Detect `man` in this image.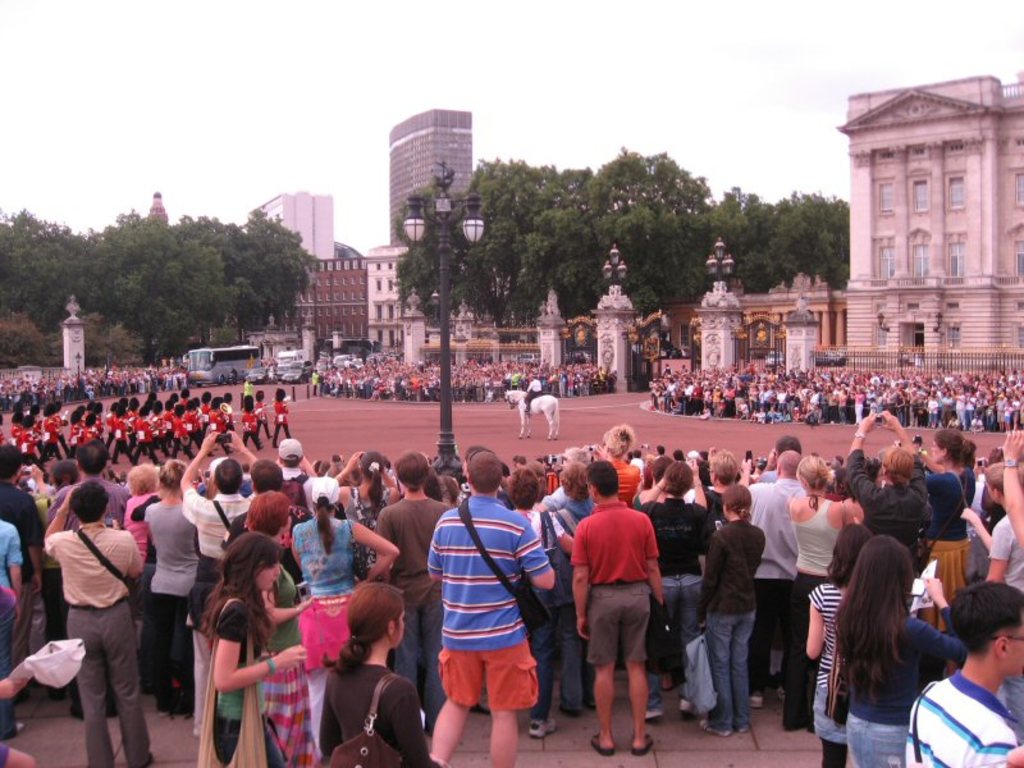
Detection: bbox(573, 477, 676, 751).
